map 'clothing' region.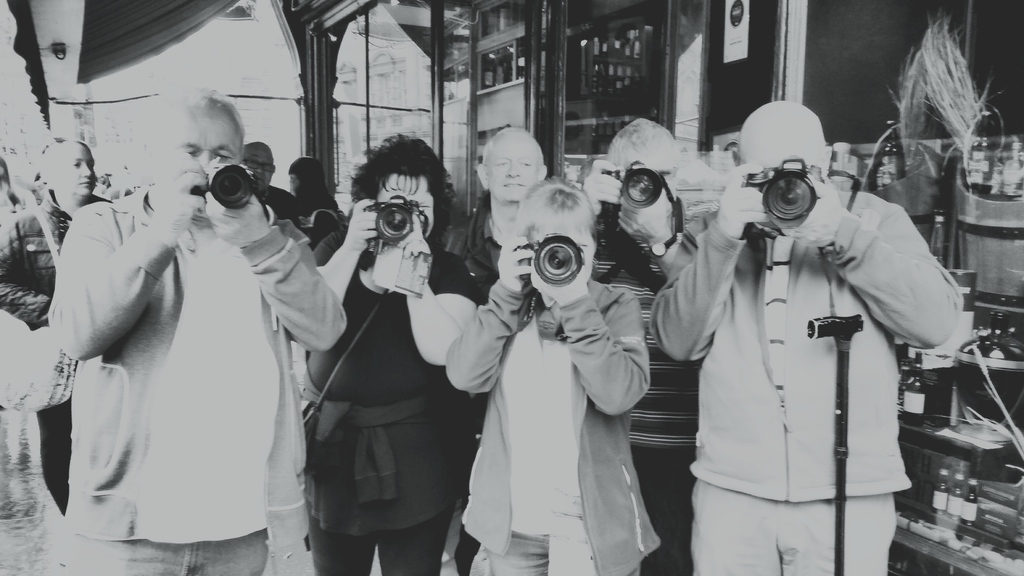
Mapped to <bbox>42, 128, 312, 560</bbox>.
